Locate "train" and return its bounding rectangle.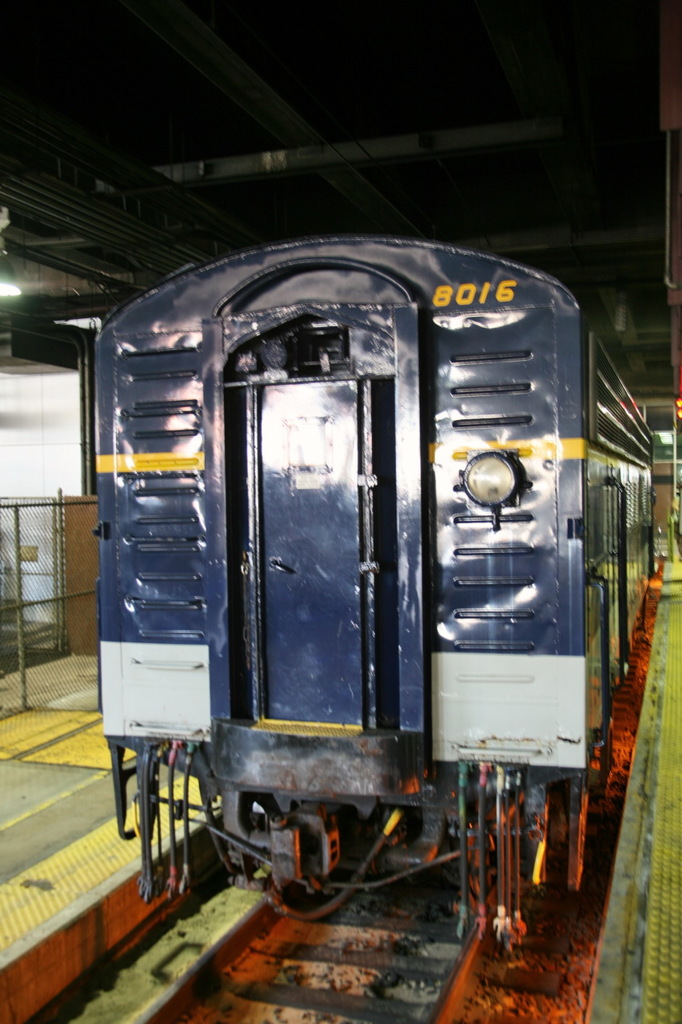
Rect(96, 225, 665, 964).
